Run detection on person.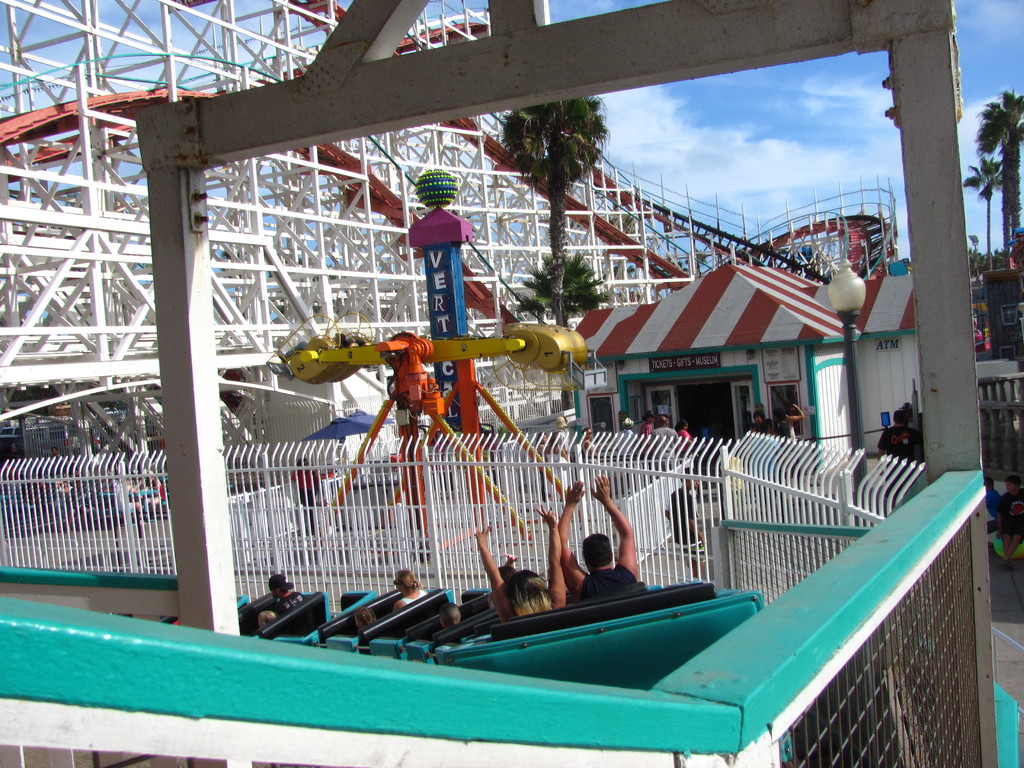
Result: select_region(113, 475, 147, 527).
